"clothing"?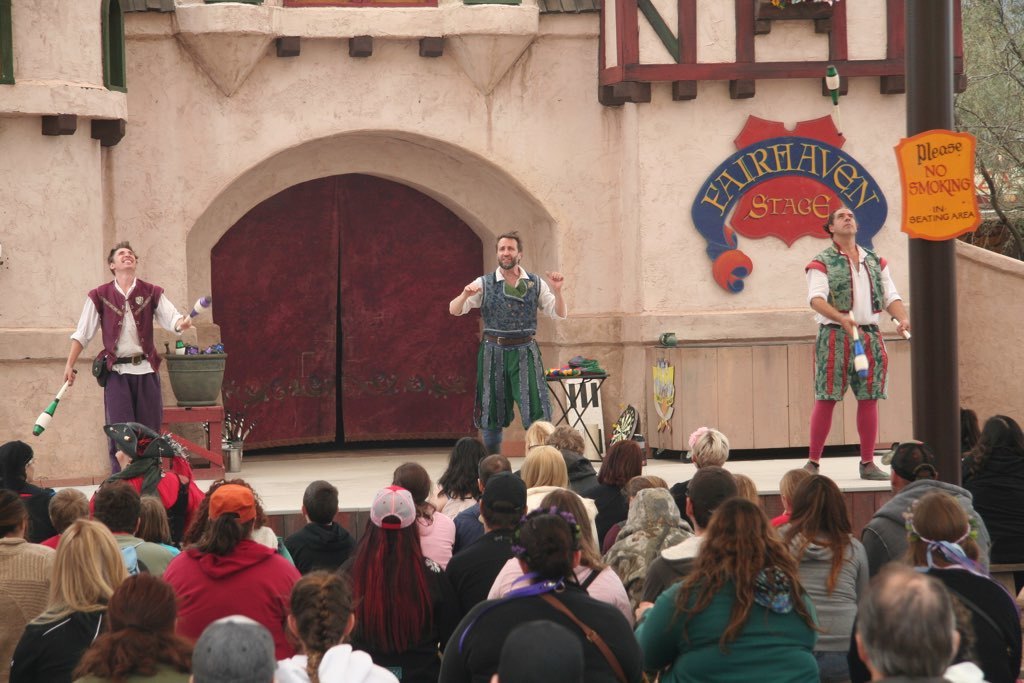
pyautogui.locateOnScreen(156, 539, 180, 560)
